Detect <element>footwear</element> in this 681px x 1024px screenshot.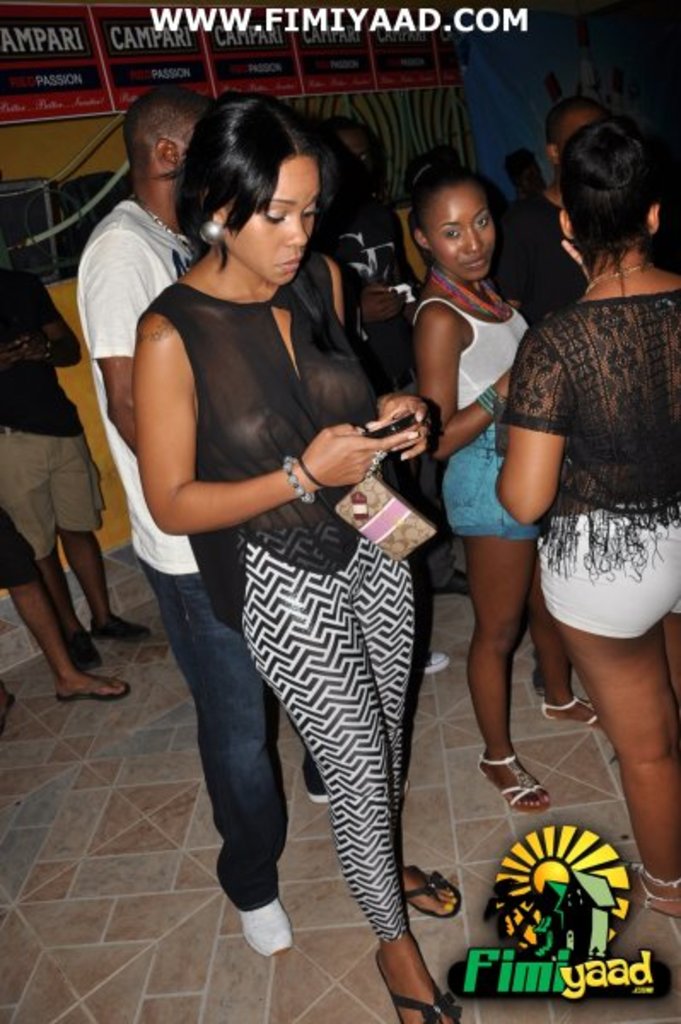
Detection: locate(469, 753, 553, 816).
